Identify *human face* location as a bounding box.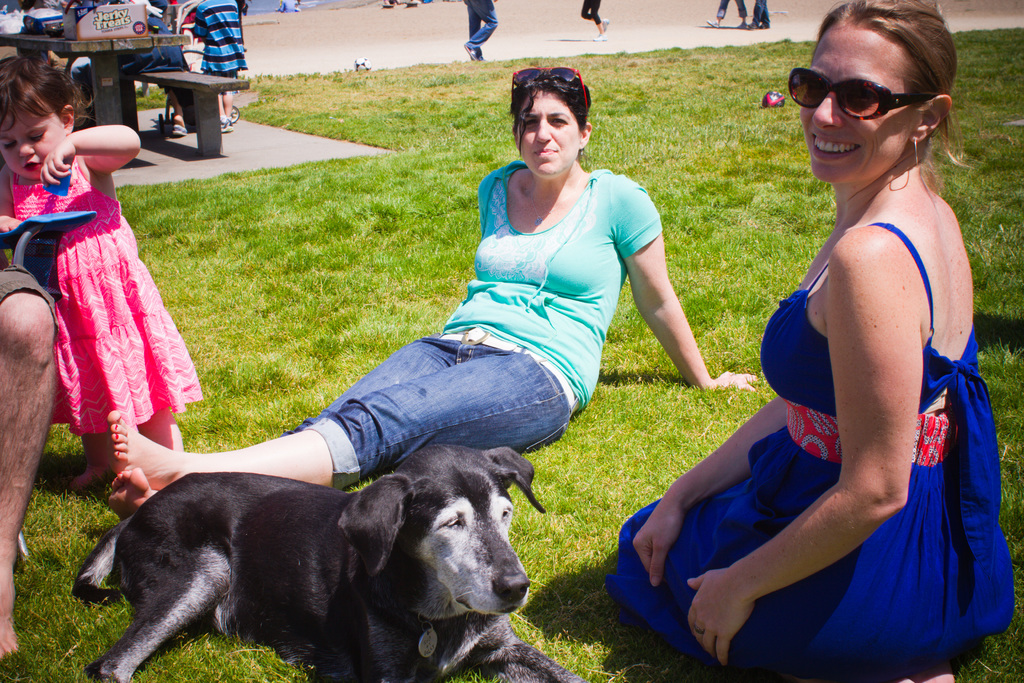
[0, 110, 66, 181].
